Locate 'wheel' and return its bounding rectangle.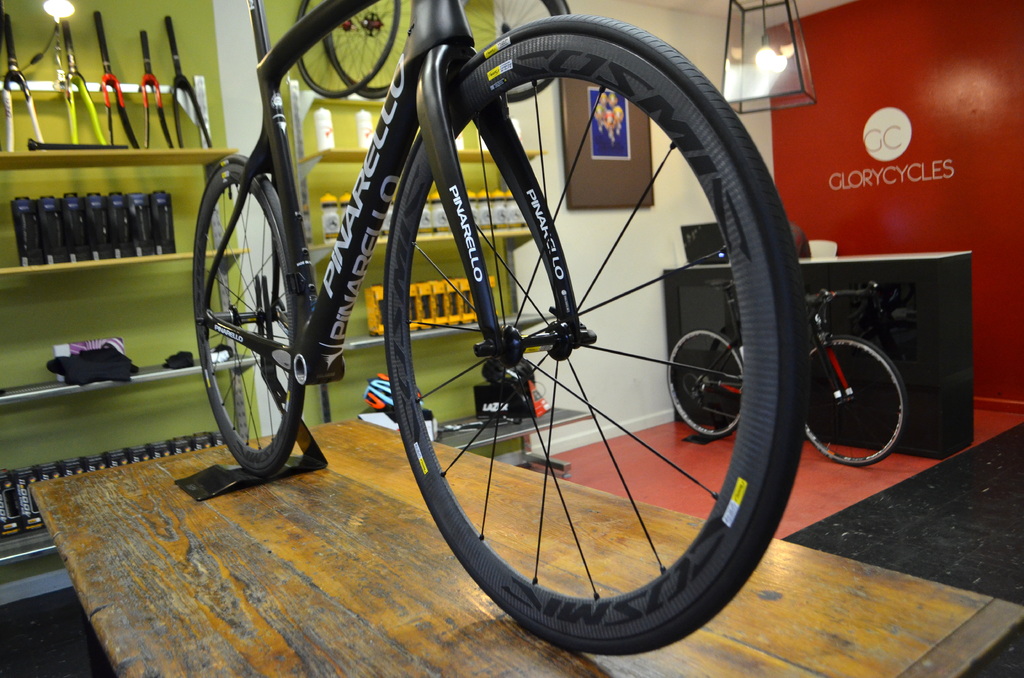
[324,40,790,654].
